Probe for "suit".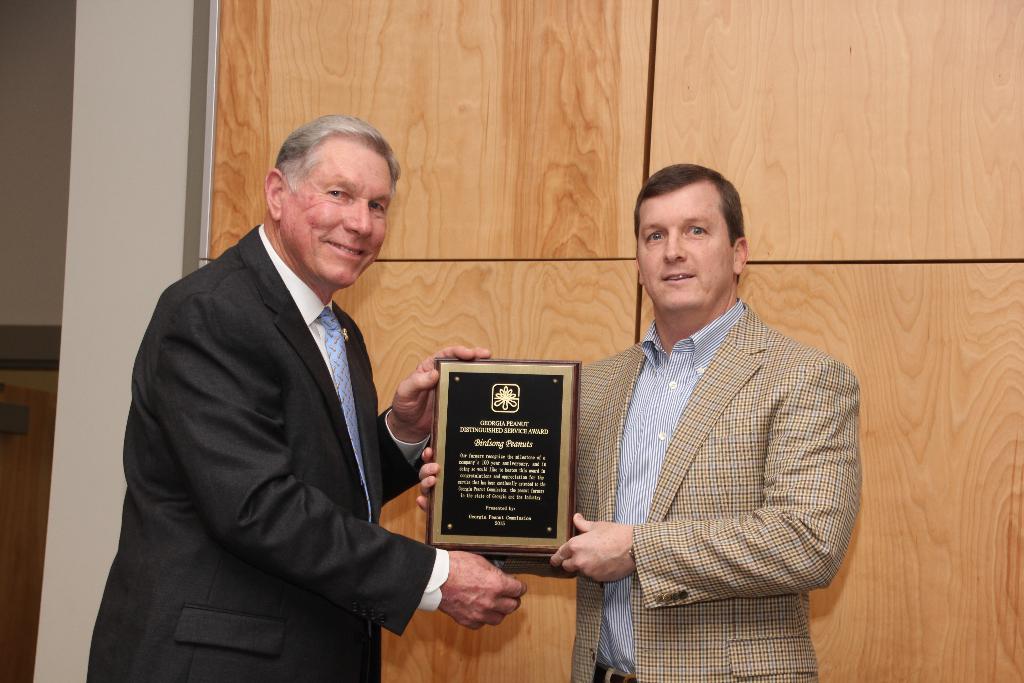
Probe result: select_region(499, 302, 861, 682).
